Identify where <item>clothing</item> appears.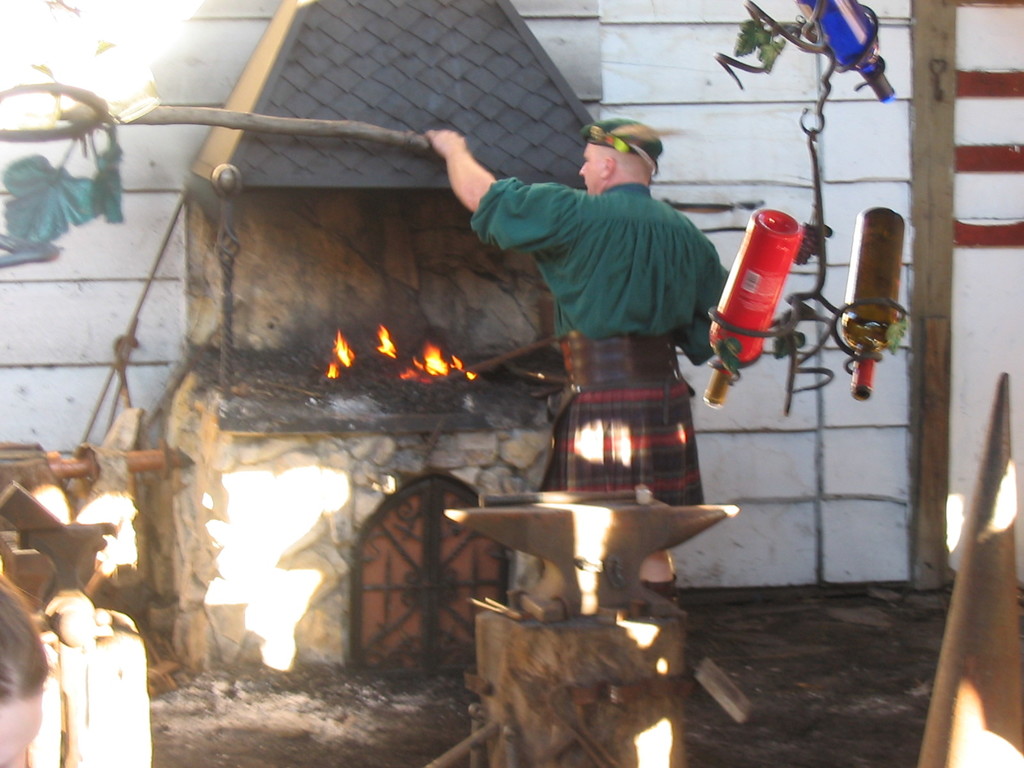
Appears at l=471, t=172, r=732, b=504.
